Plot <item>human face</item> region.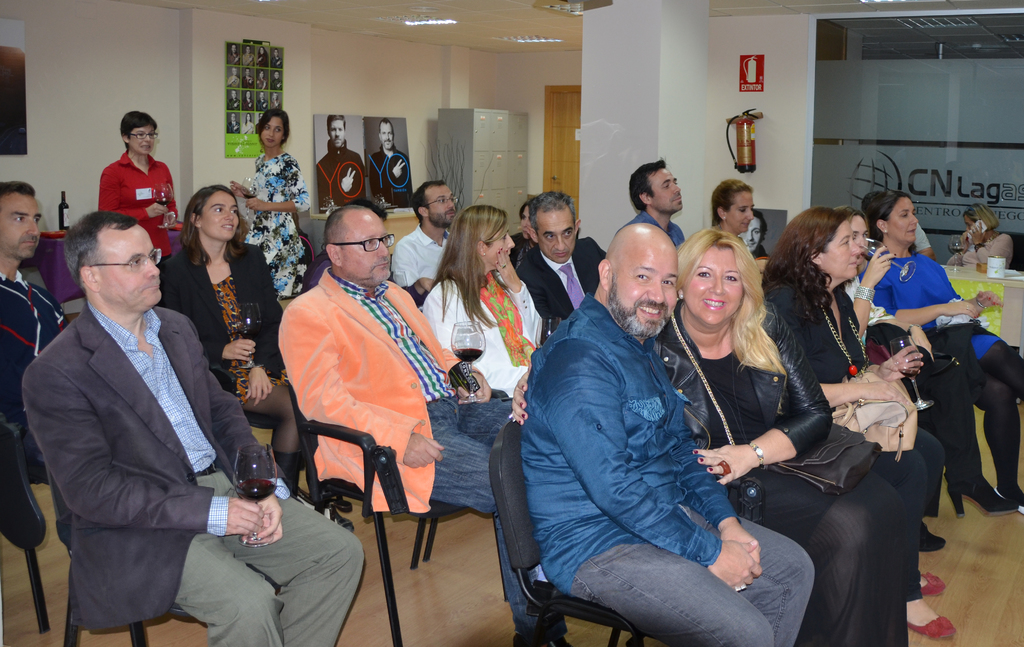
Plotted at [x1=338, y1=209, x2=390, y2=282].
